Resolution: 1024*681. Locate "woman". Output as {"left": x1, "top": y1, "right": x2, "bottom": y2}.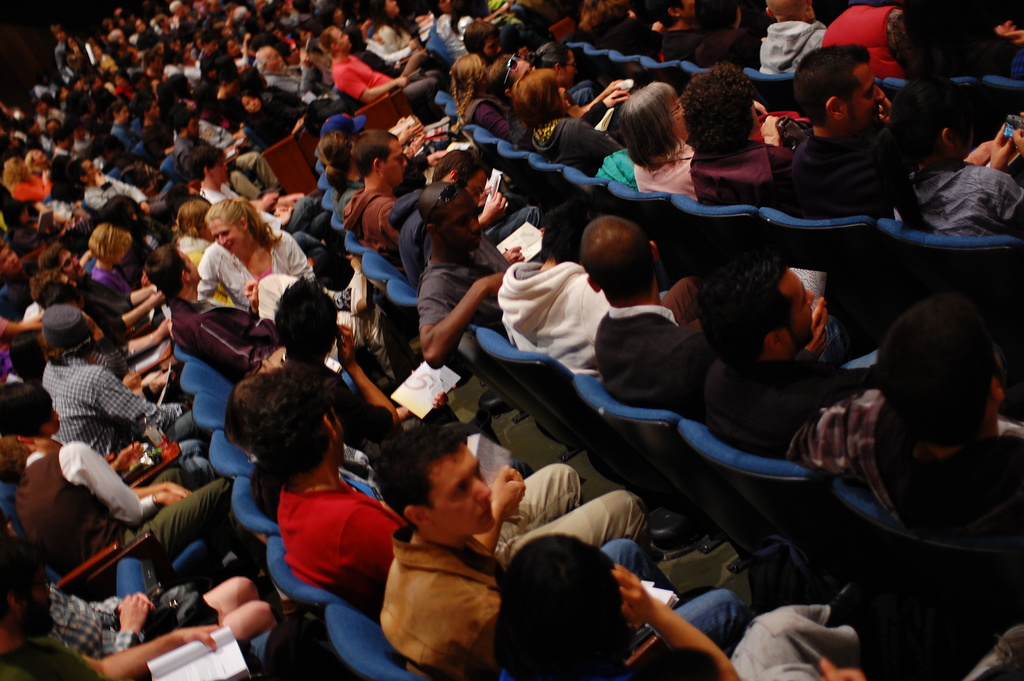
{"left": 240, "top": 88, "right": 305, "bottom": 151}.
